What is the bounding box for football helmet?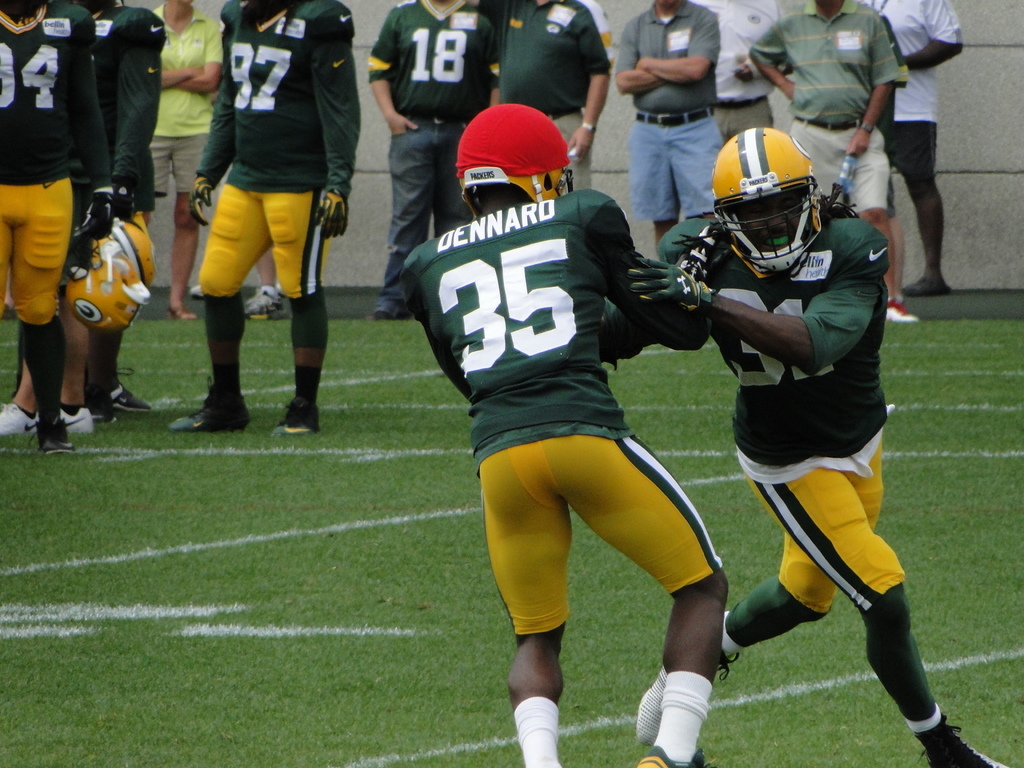
452, 103, 578, 202.
